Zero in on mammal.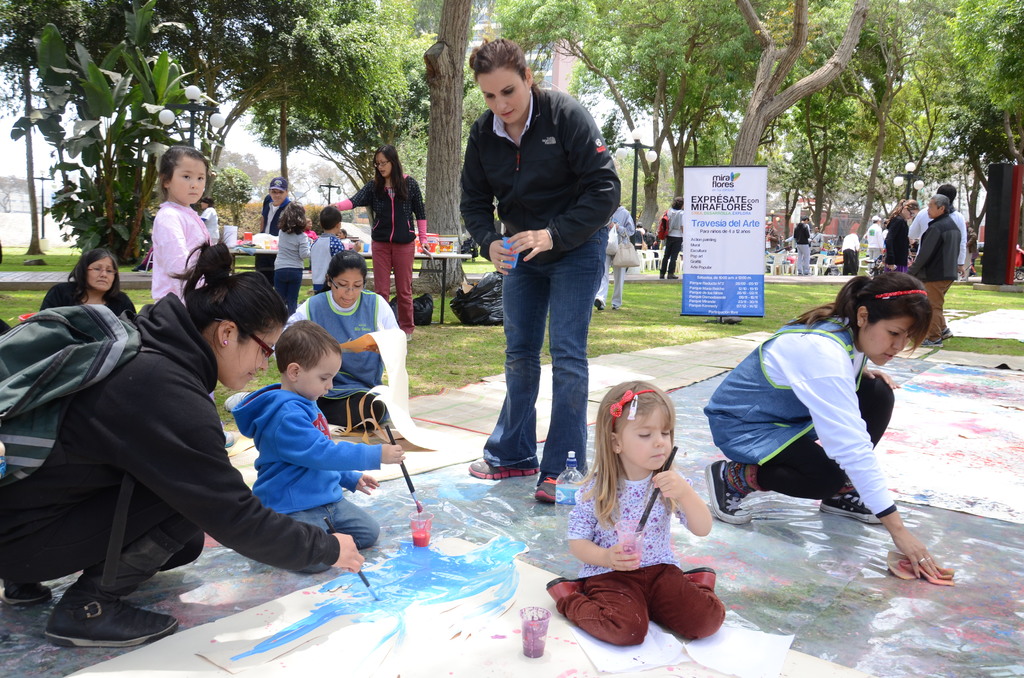
Zeroed in: locate(699, 266, 938, 579).
